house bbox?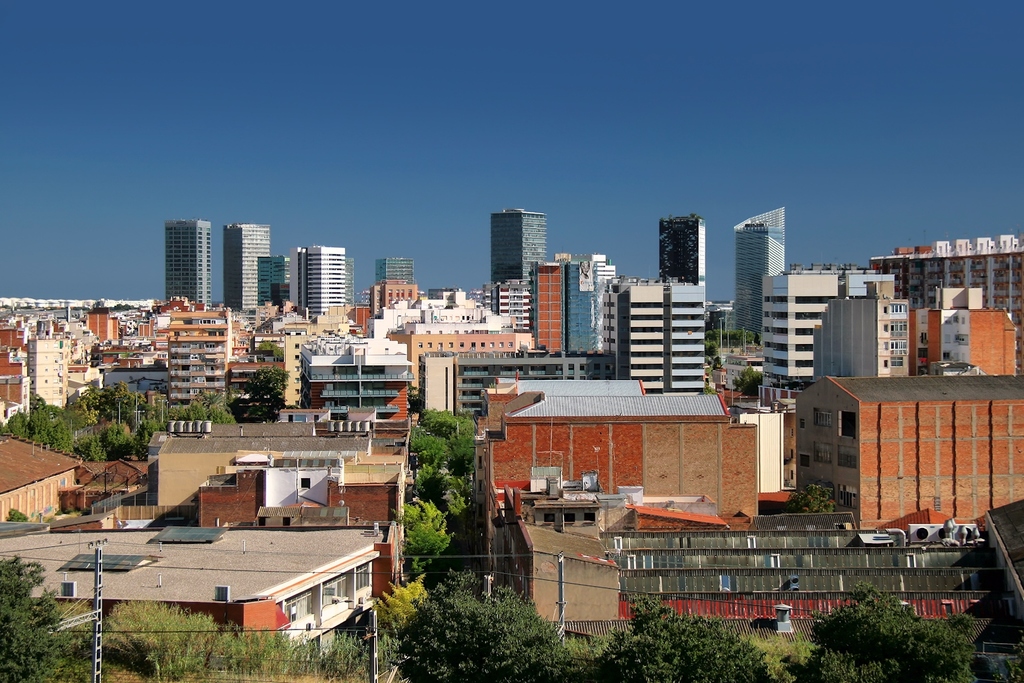
368/280/422/315
